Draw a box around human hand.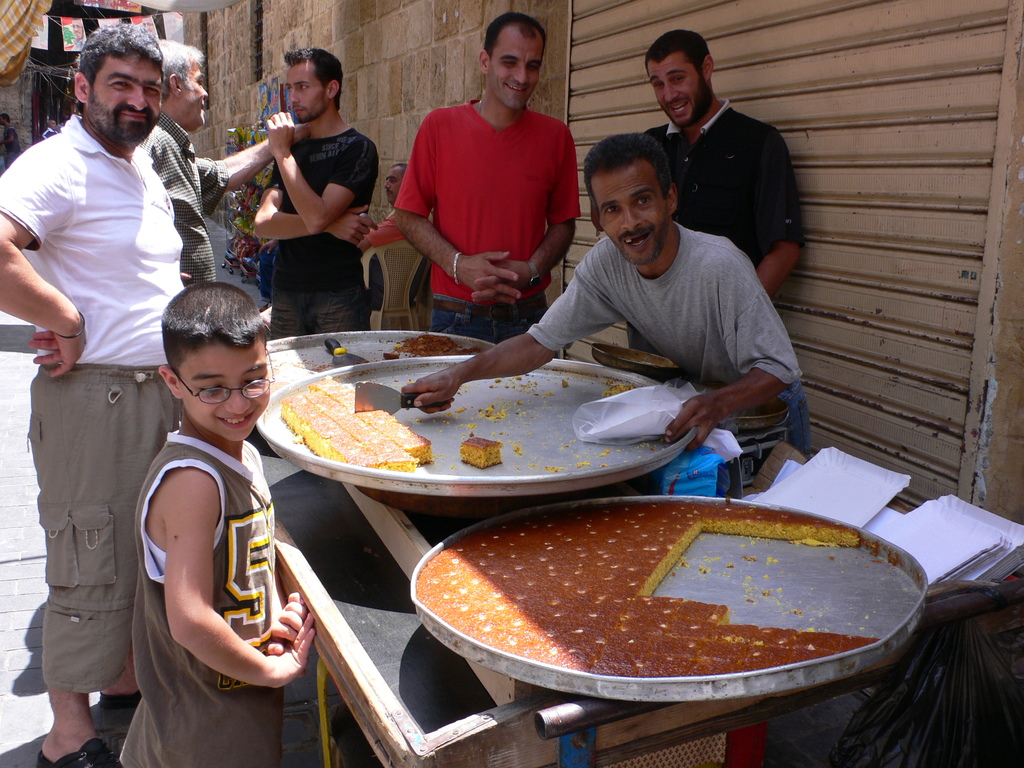
bbox(471, 255, 532, 303).
